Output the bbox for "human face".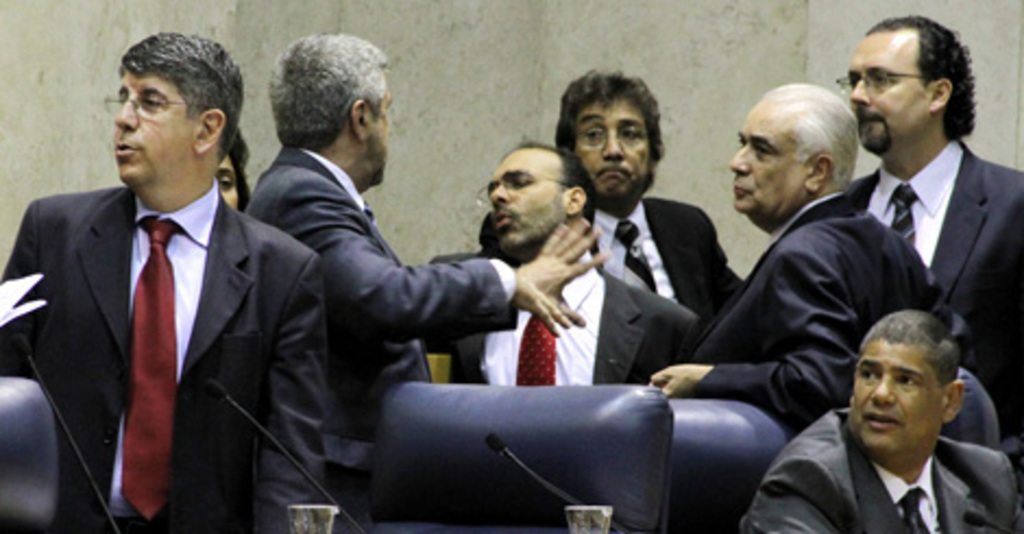
box=[577, 100, 645, 201].
